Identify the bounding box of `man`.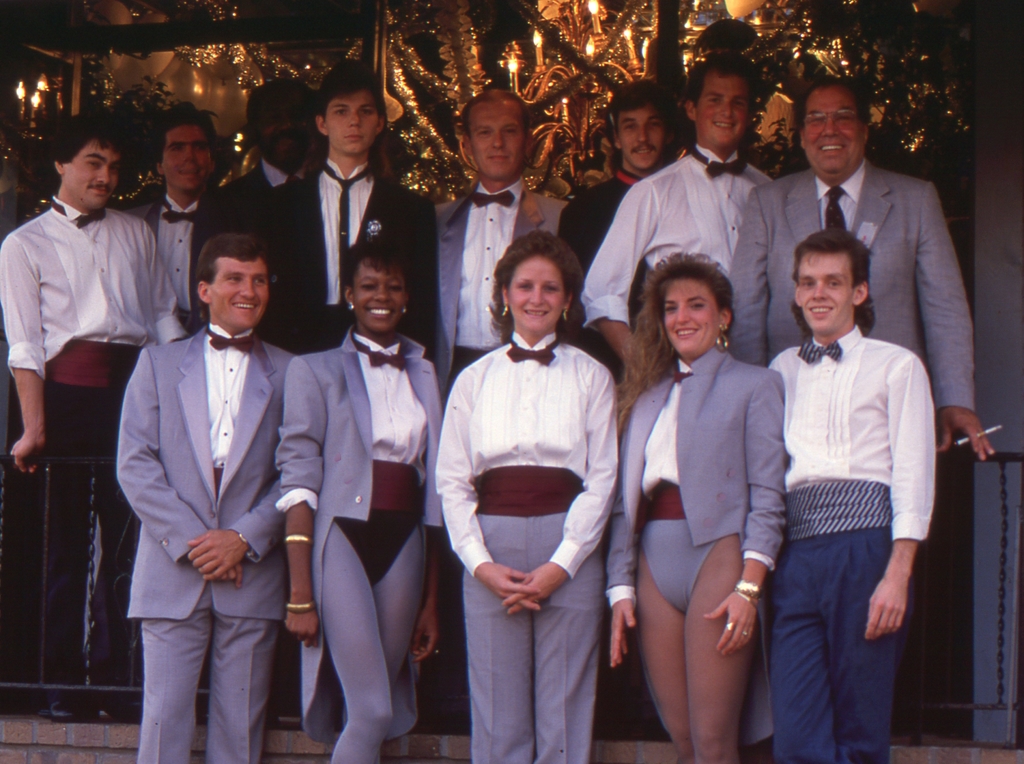
[left=124, top=102, right=242, bottom=330].
